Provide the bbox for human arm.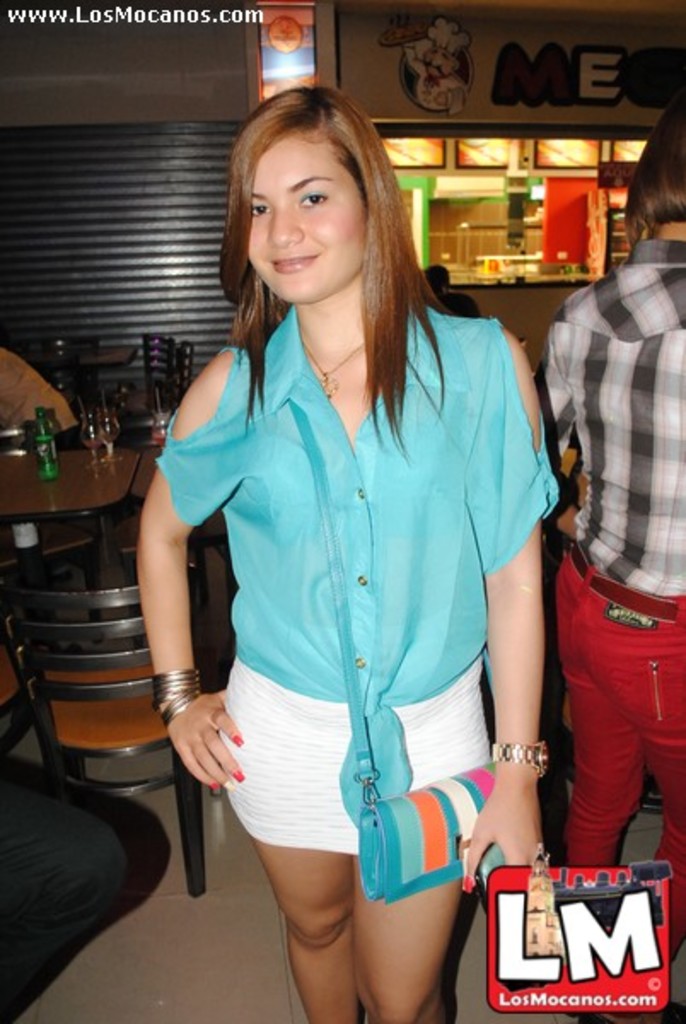
rect(442, 326, 563, 887).
